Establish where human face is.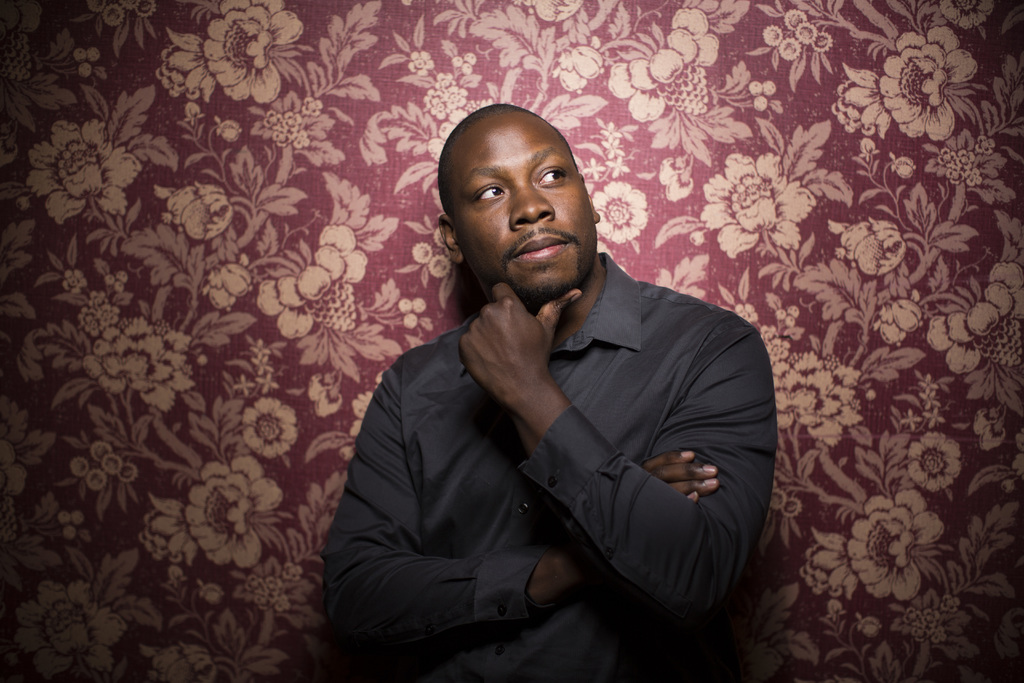
Established at {"x1": 452, "y1": 113, "x2": 595, "y2": 298}.
